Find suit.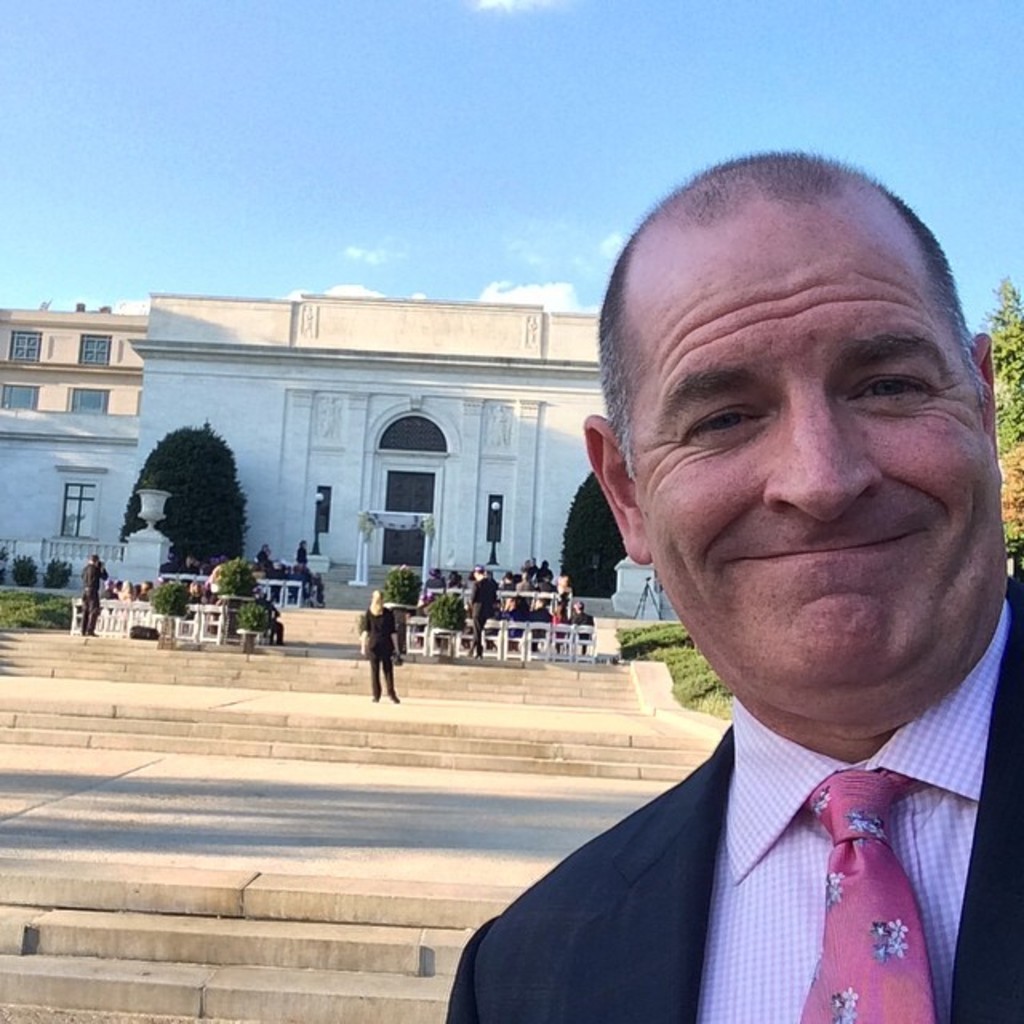
locate(421, 597, 1023, 1019).
